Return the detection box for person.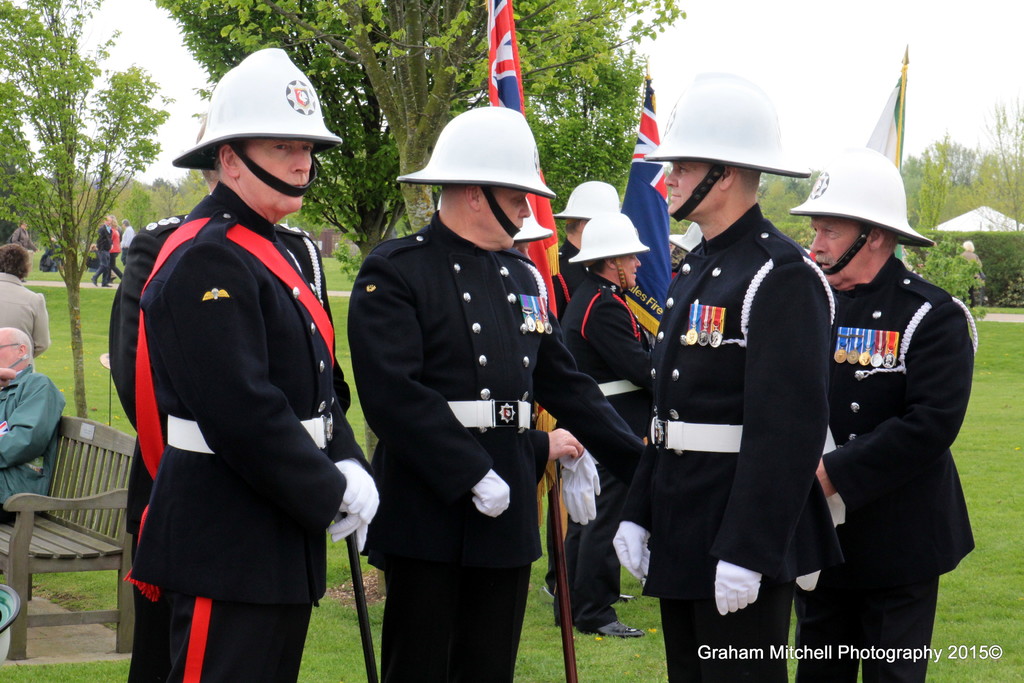
(left=127, top=42, right=380, bottom=682).
